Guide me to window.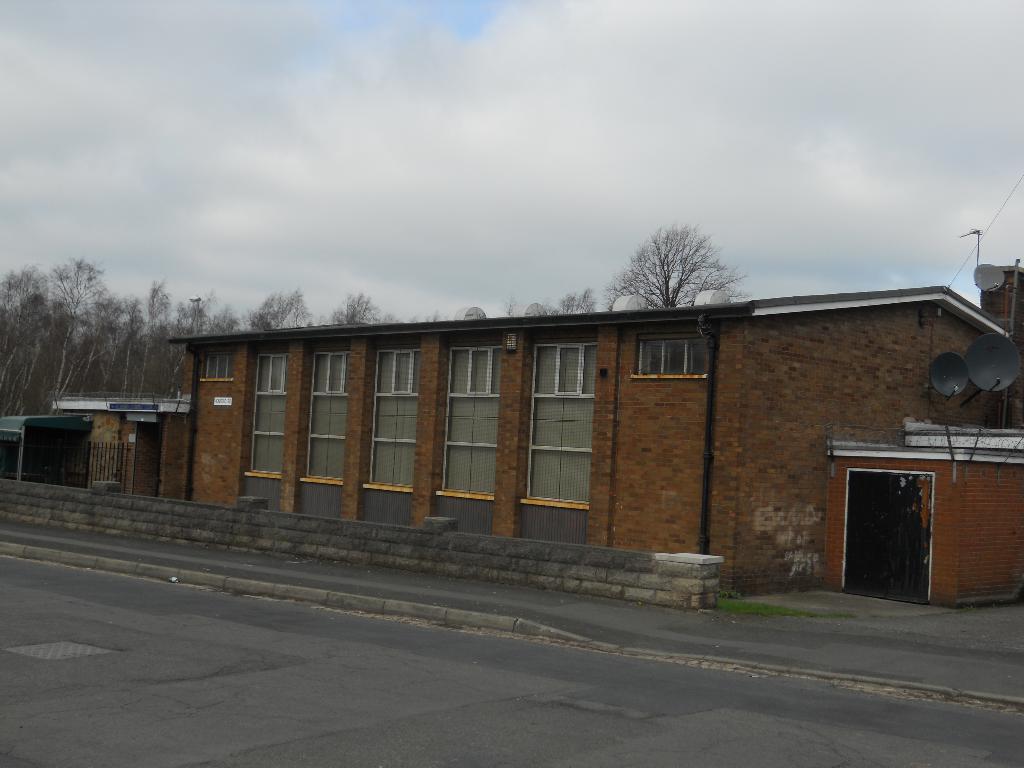
Guidance: 376, 349, 420, 396.
